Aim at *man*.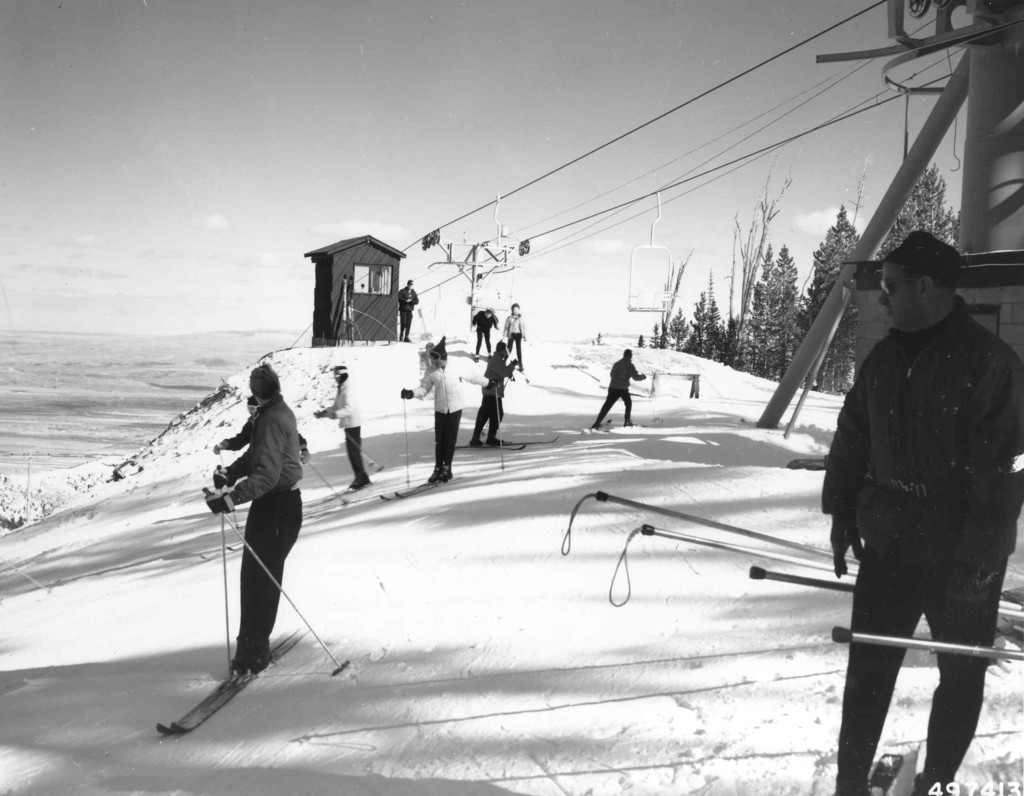
Aimed at 399:337:498:482.
